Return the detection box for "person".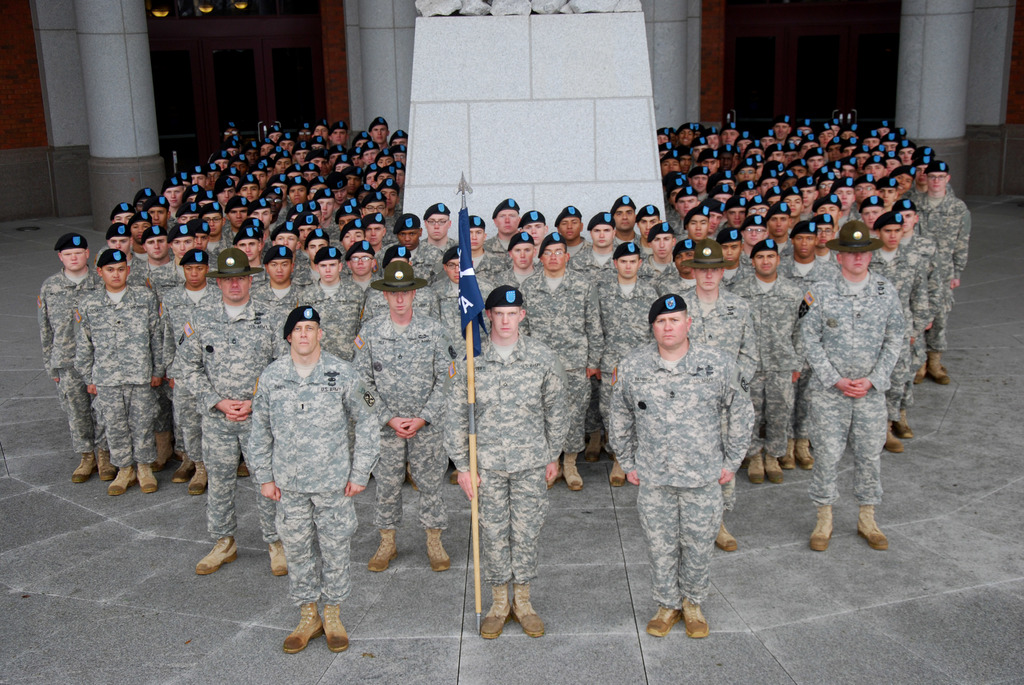
[x1=888, y1=196, x2=945, y2=411].
